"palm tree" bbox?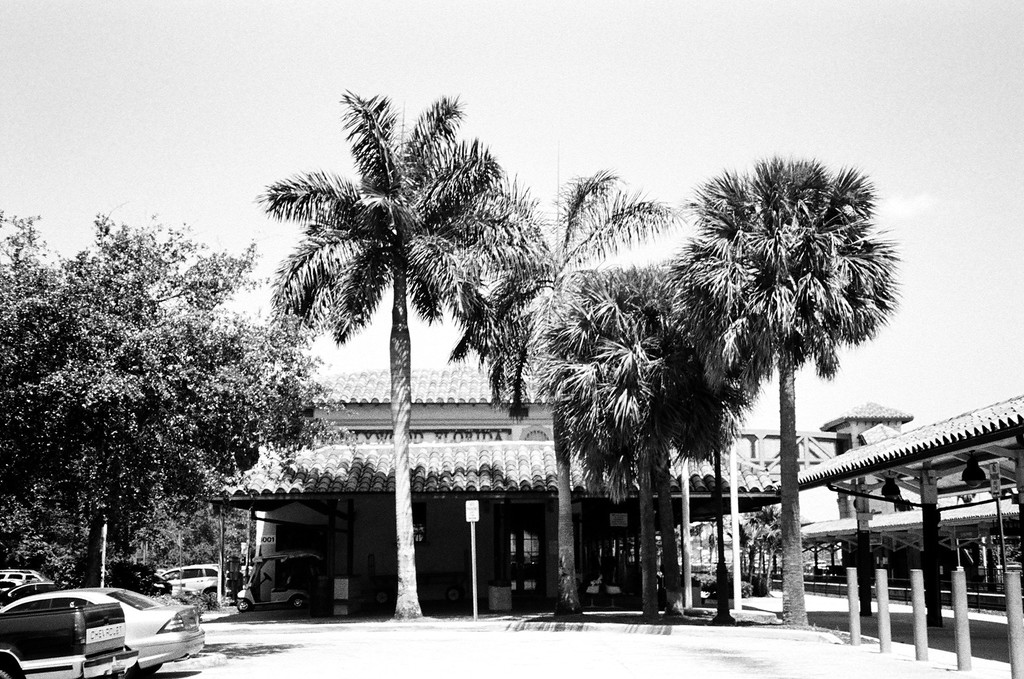
l=481, t=180, r=680, b=610
